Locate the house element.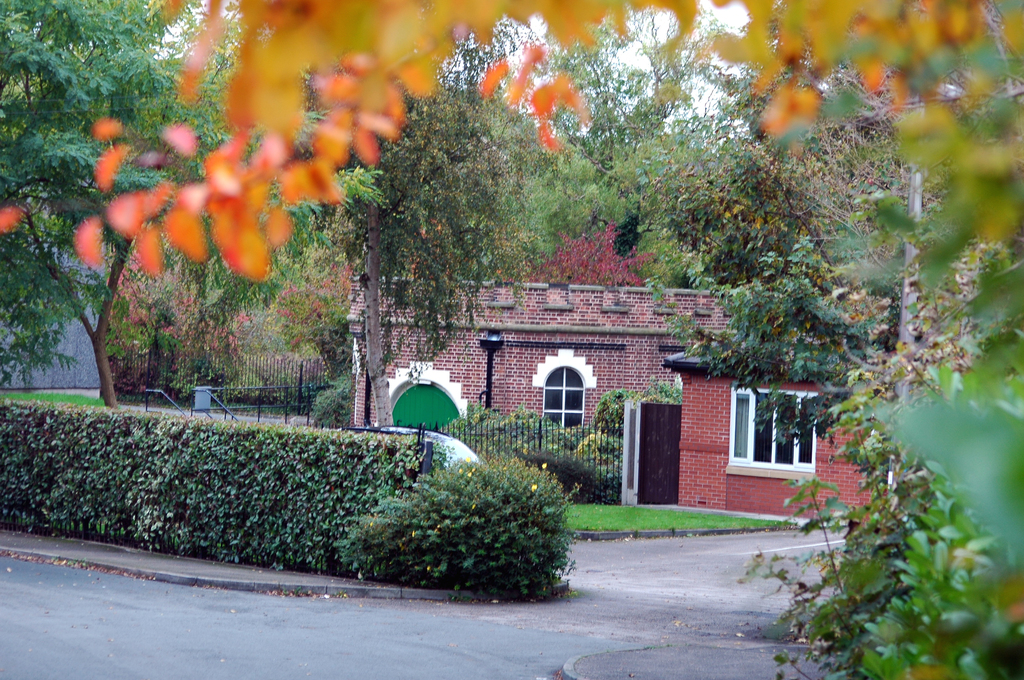
Element bbox: 328, 230, 747, 501.
